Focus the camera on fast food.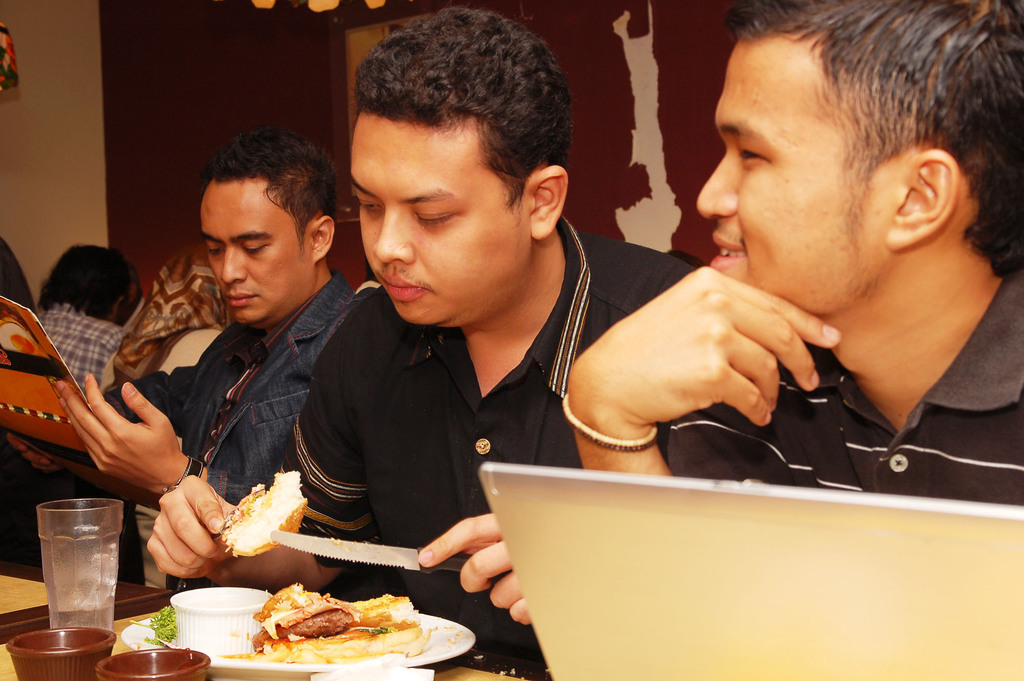
Focus region: rect(215, 470, 310, 558).
